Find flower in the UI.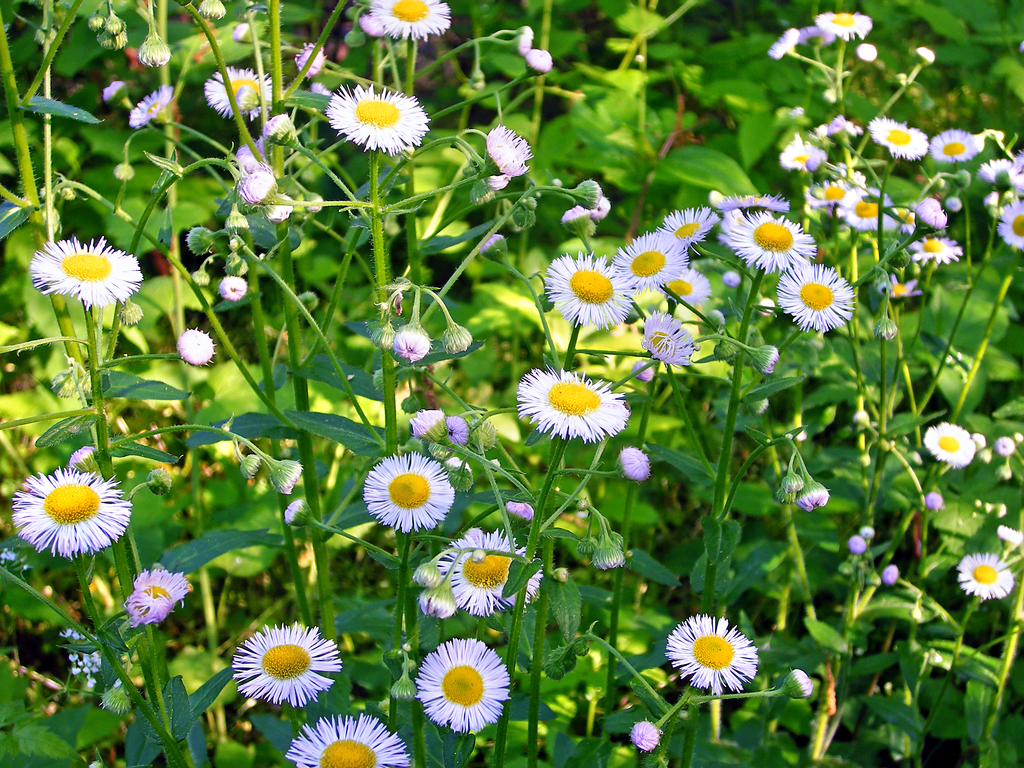
UI element at (230,618,342,705).
